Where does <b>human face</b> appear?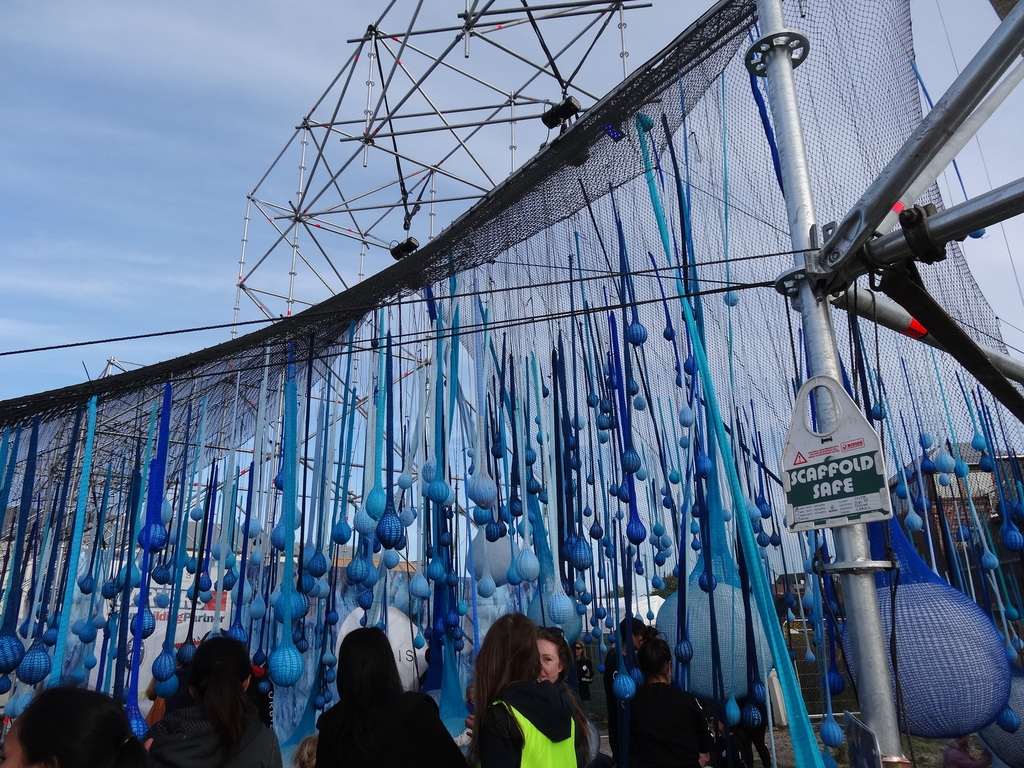
Appears at box(539, 640, 557, 683).
